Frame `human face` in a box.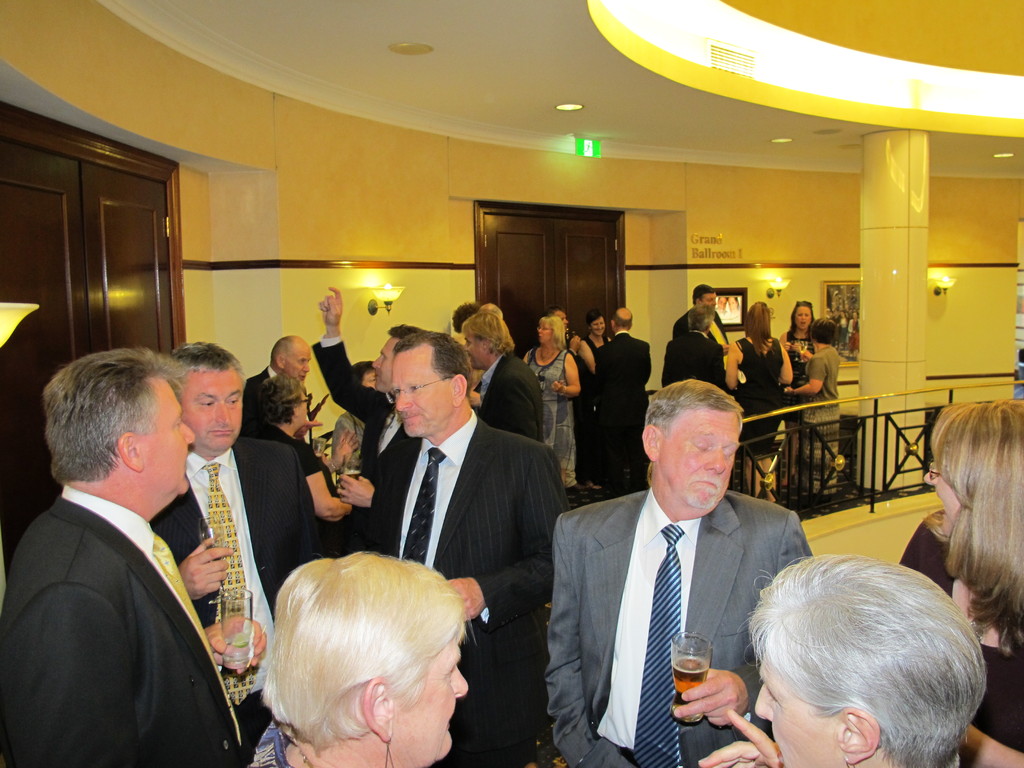
(left=390, top=353, right=449, bottom=437).
